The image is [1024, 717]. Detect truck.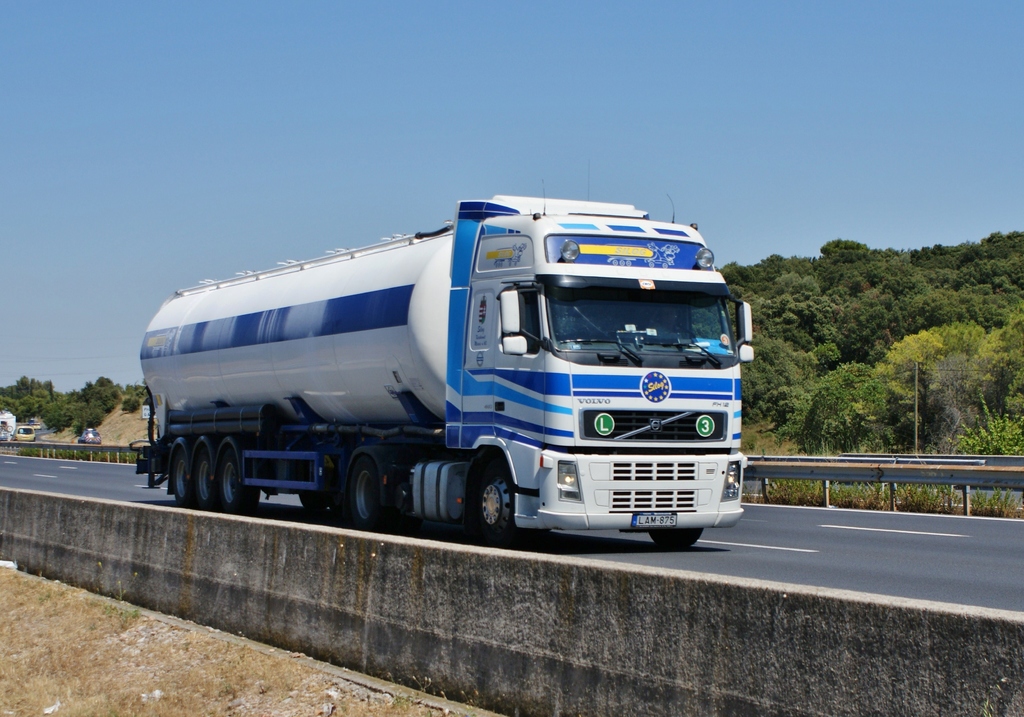
Detection: (139,199,772,558).
